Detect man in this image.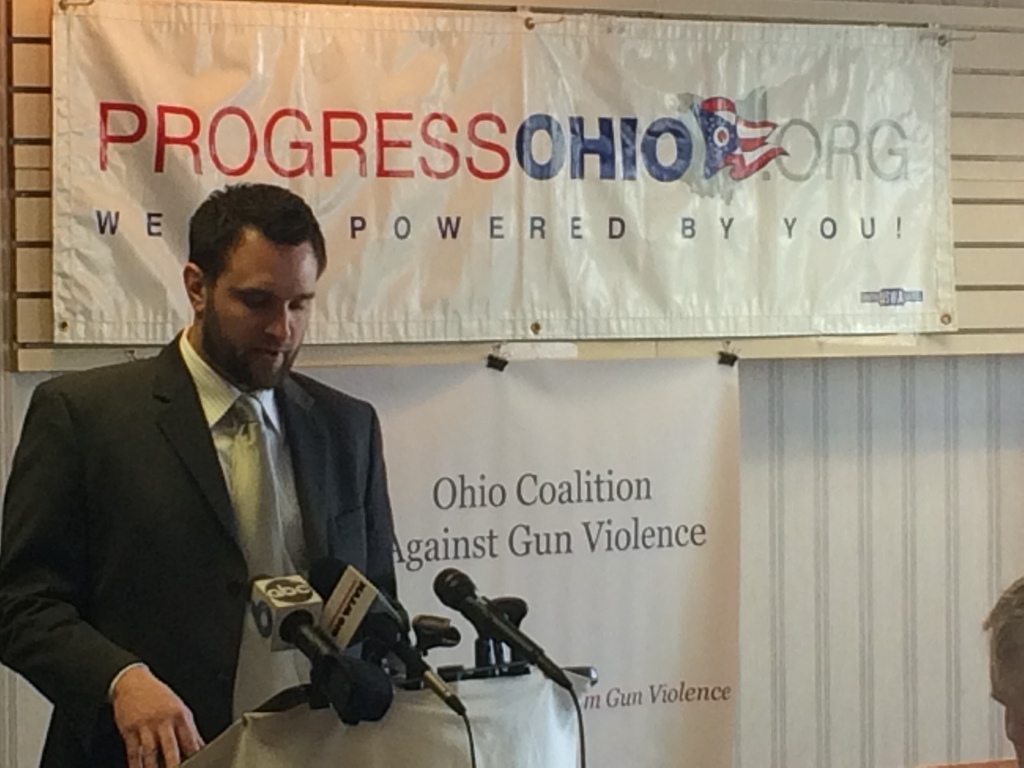
Detection: region(918, 579, 1023, 767).
